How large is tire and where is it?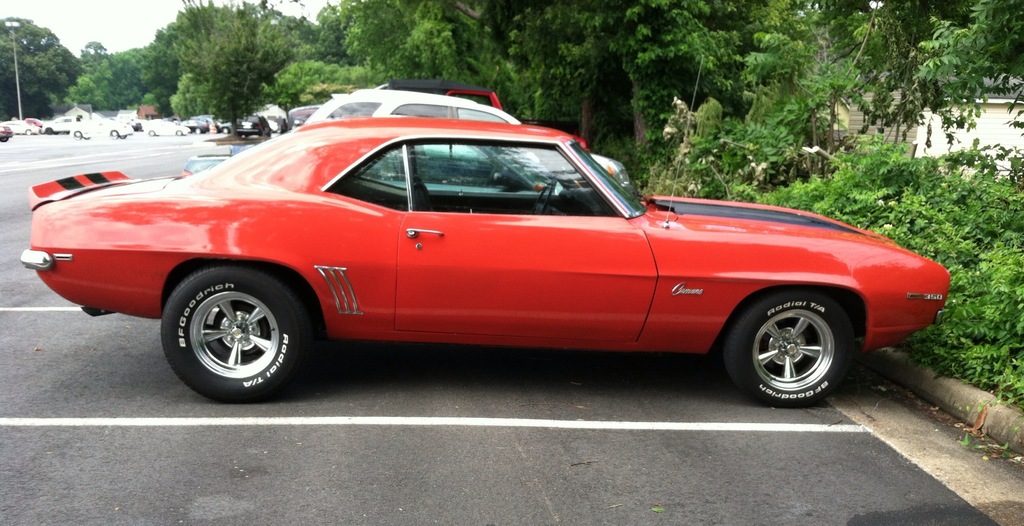
Bounding box: [x1=44, y1=127, x2=50, y2=137].
